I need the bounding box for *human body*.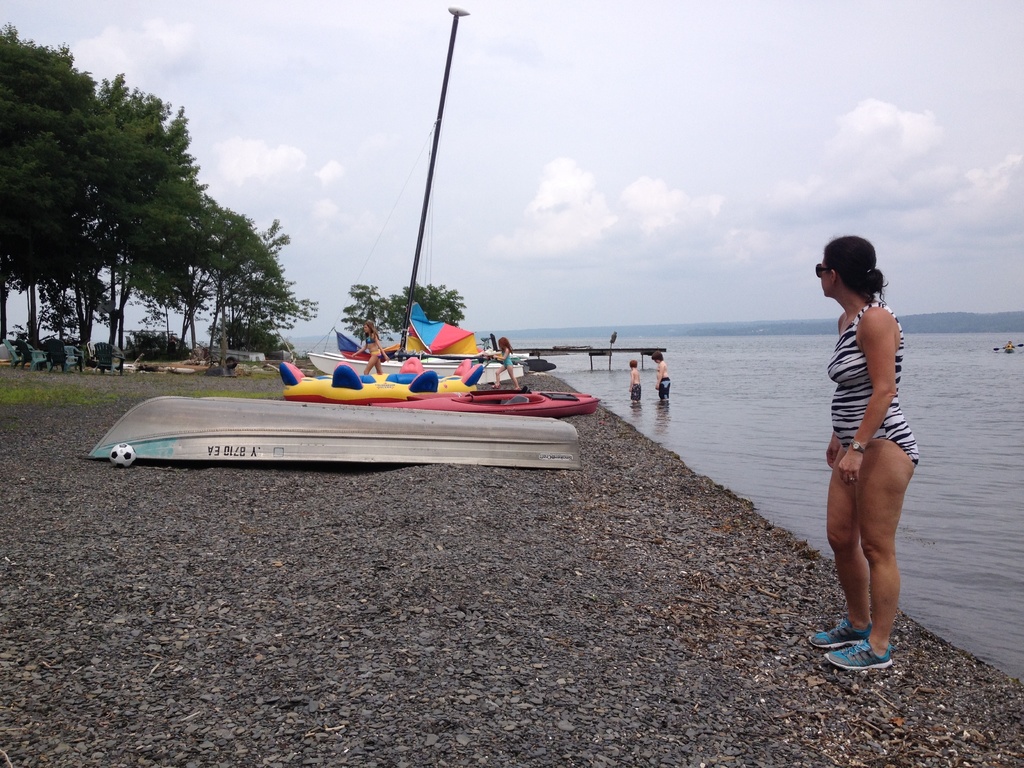
Here it is: pyautogui.locateOnScreen(356, 333, 392, 376).
